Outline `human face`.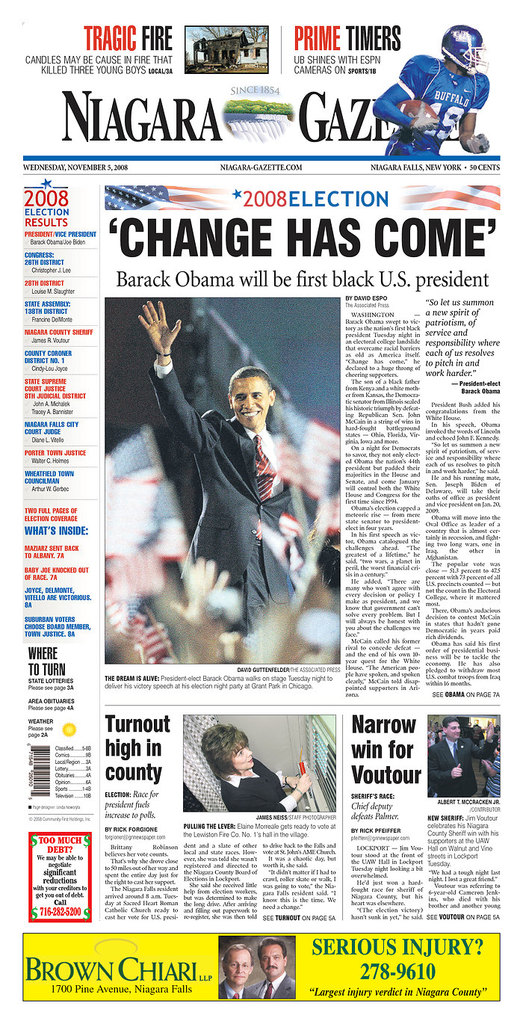
Outline: 447, 721, 461, 740.
